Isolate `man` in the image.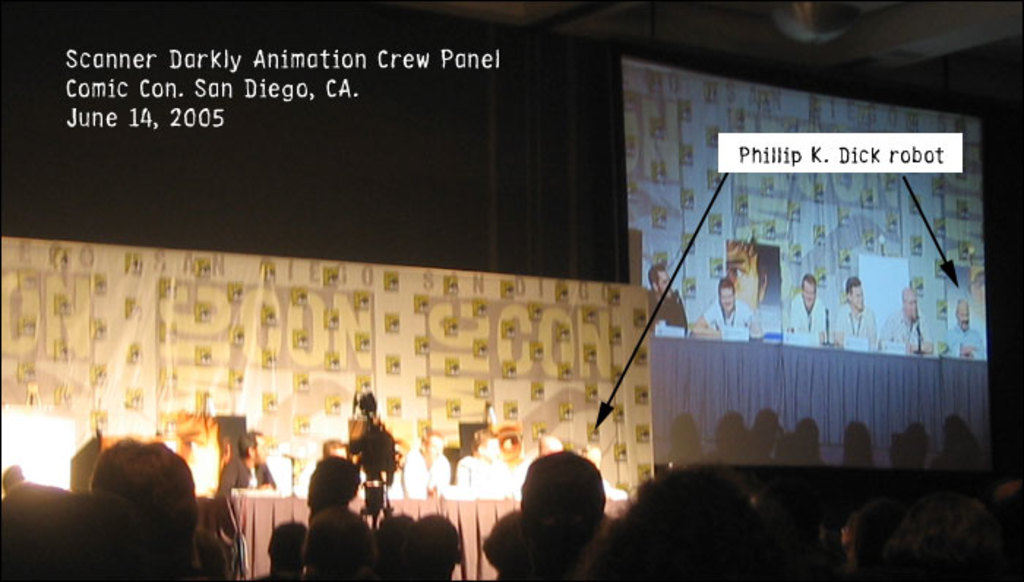
Isolated region: (x1=692, y1=278, x2=762, y2=341).
